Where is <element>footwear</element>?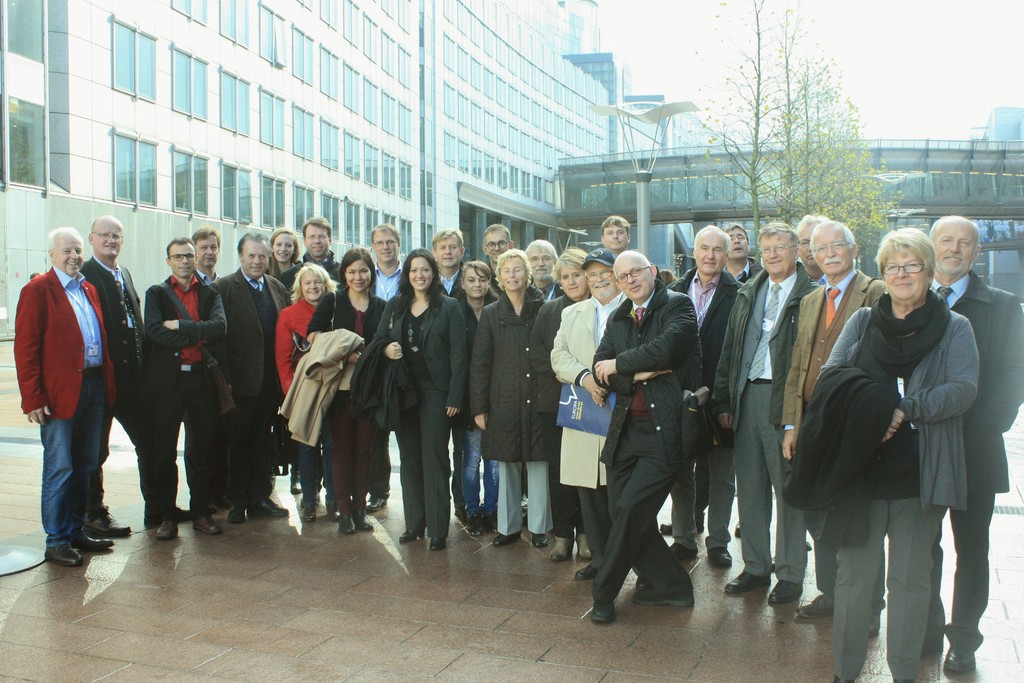
(x1=722, y1=570, x2=774, y2=597).
